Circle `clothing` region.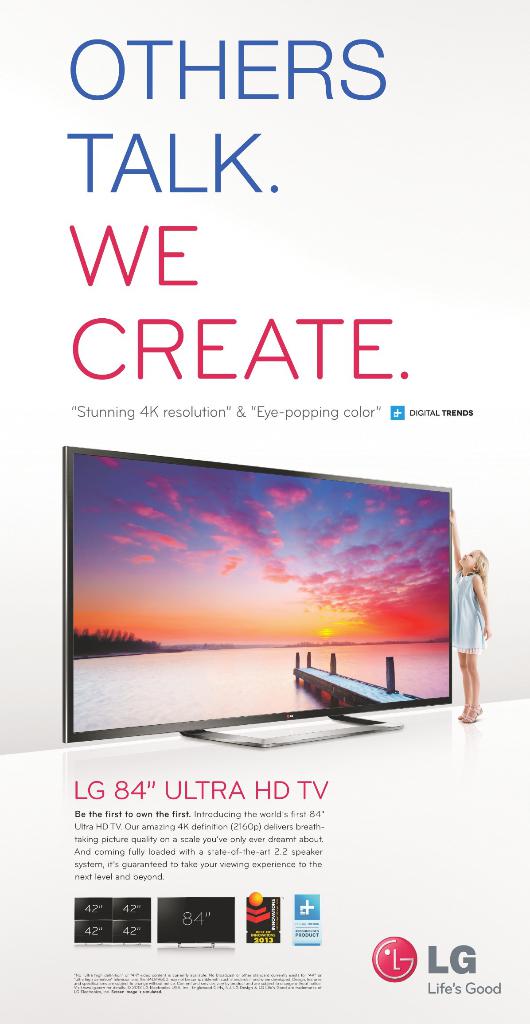
Region: [x1=456, y1=573, x2=484, y2=652].
